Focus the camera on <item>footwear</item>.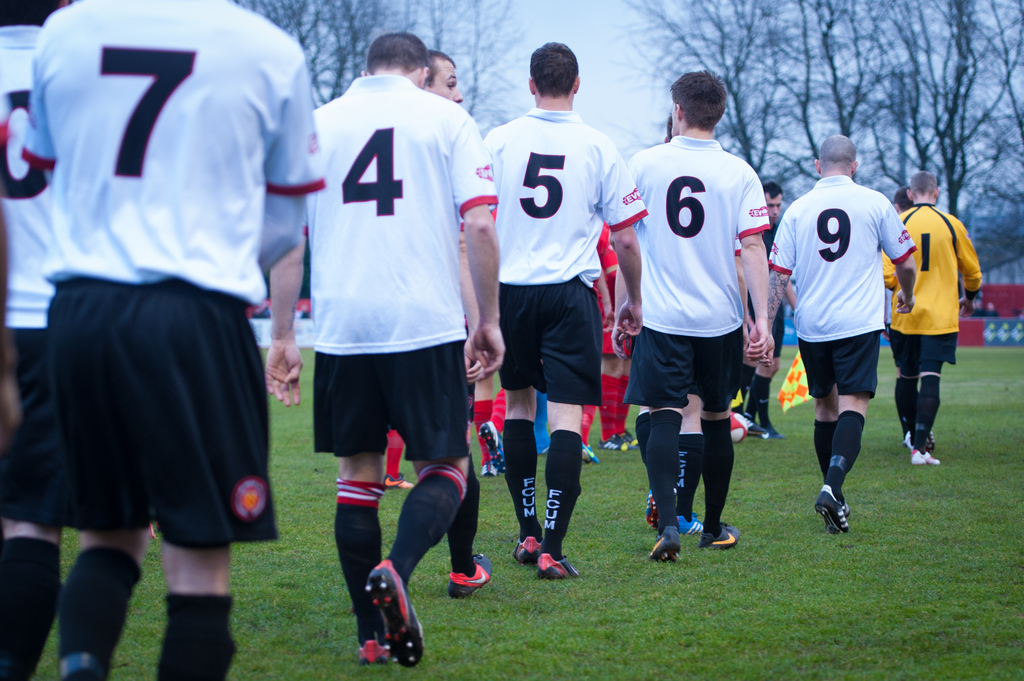
Focus region: {"x1": 619, "y1": 431, "x2": 637, "y2": 449}.
